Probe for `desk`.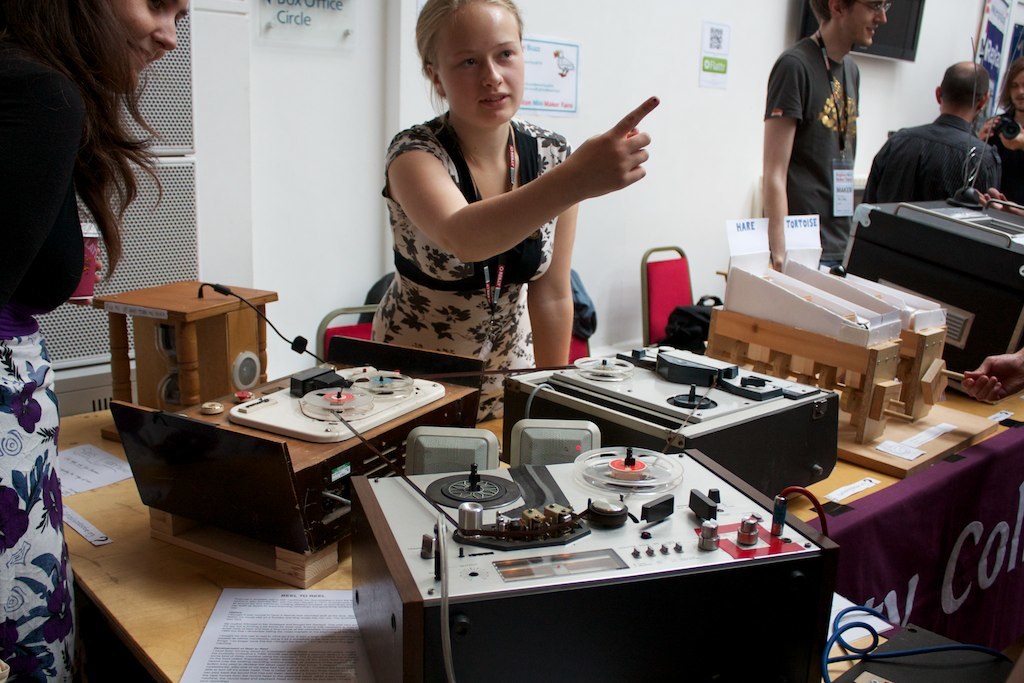
Probe result: locate(68, 406, 1023, 682).
